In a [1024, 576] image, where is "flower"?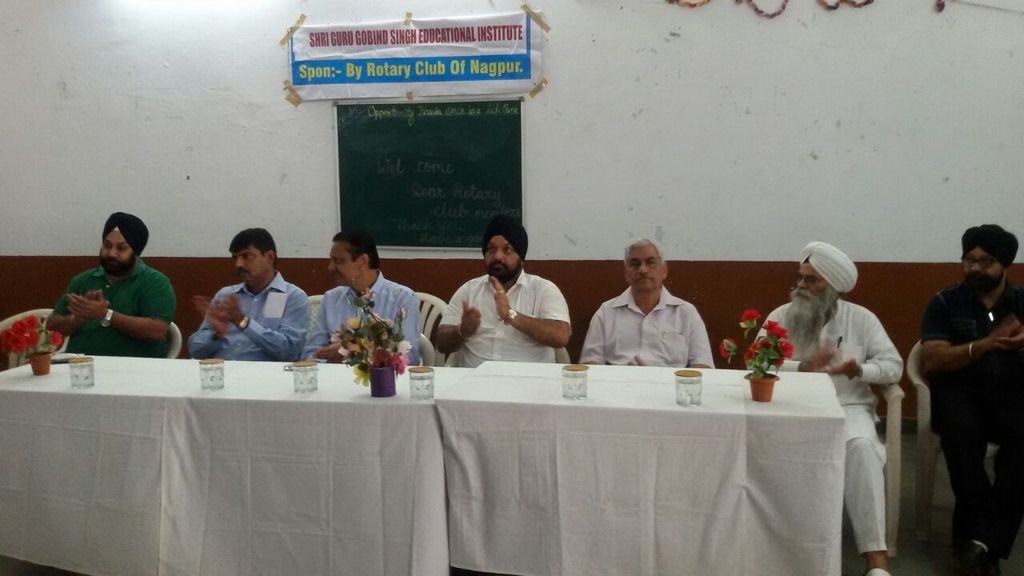
[763, 318, 776, 329].
